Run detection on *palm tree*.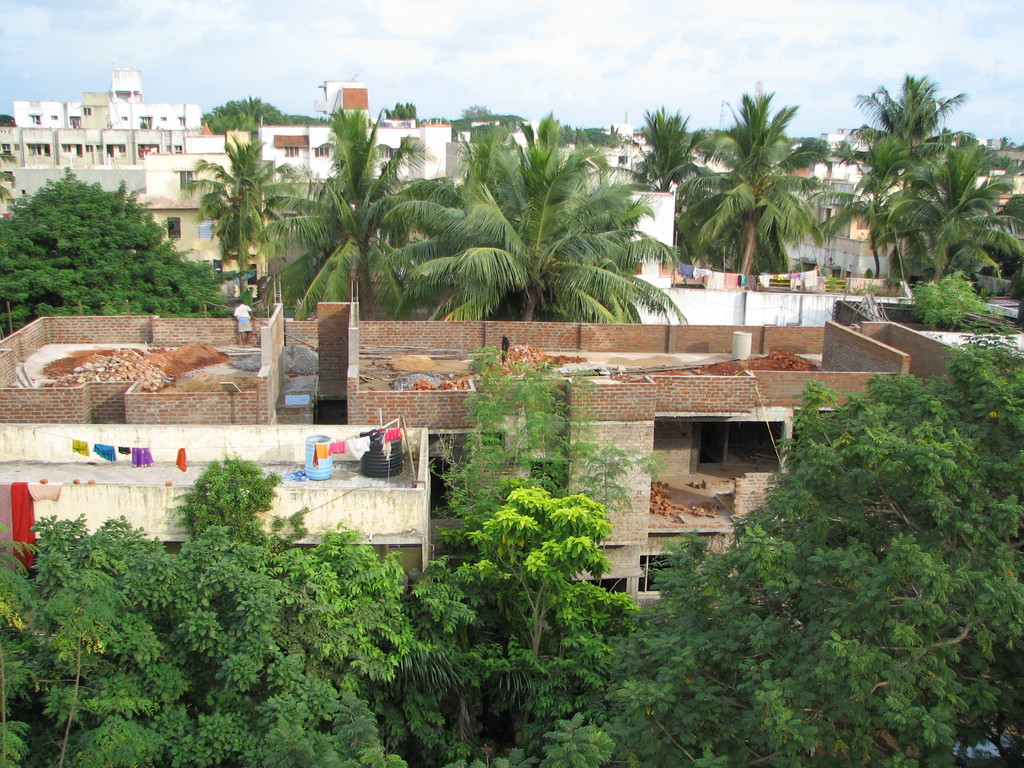
Result: (left=429, top=137, right=585, bottom=362).
